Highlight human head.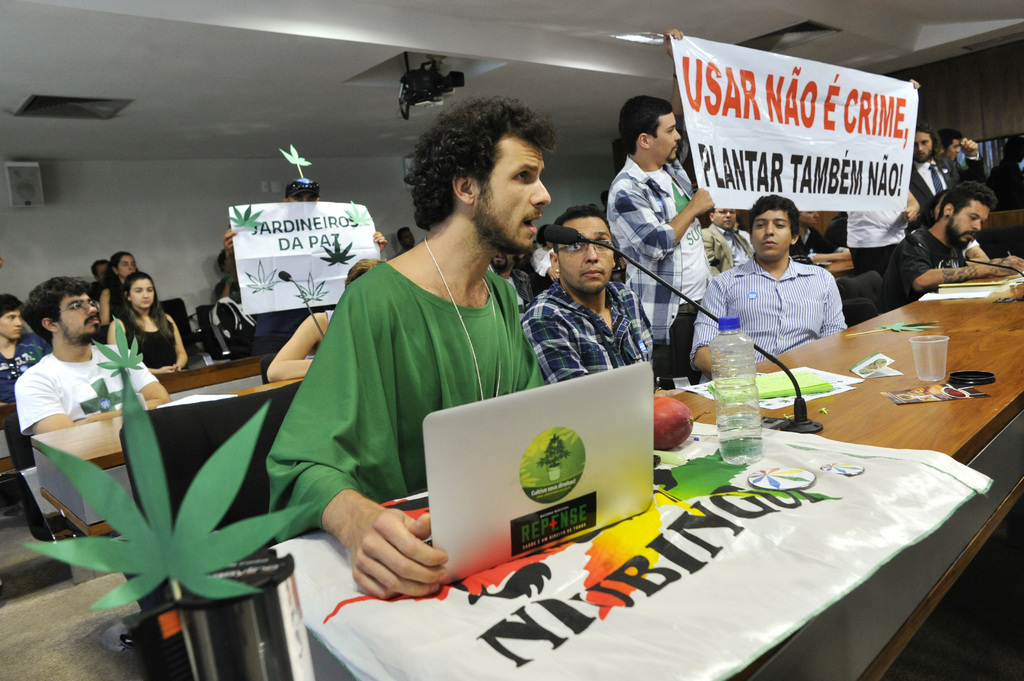
Highlighted region: detection(109, 247, 136, 281).
